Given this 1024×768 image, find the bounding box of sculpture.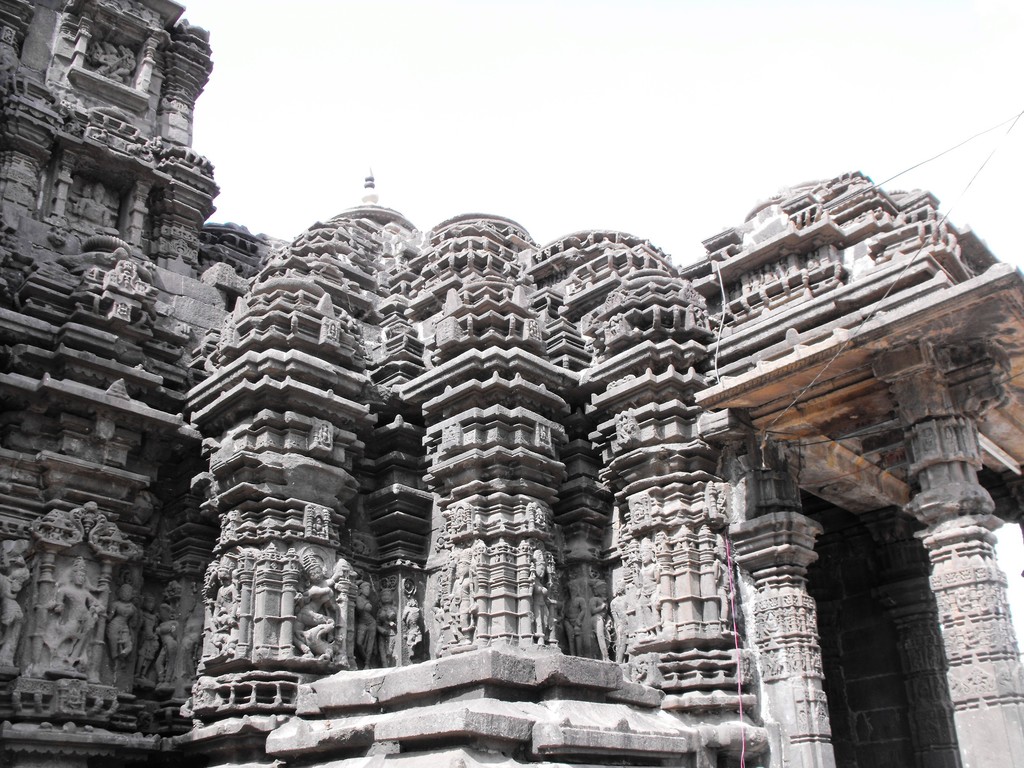
locate(107, 580, 144, 663).
